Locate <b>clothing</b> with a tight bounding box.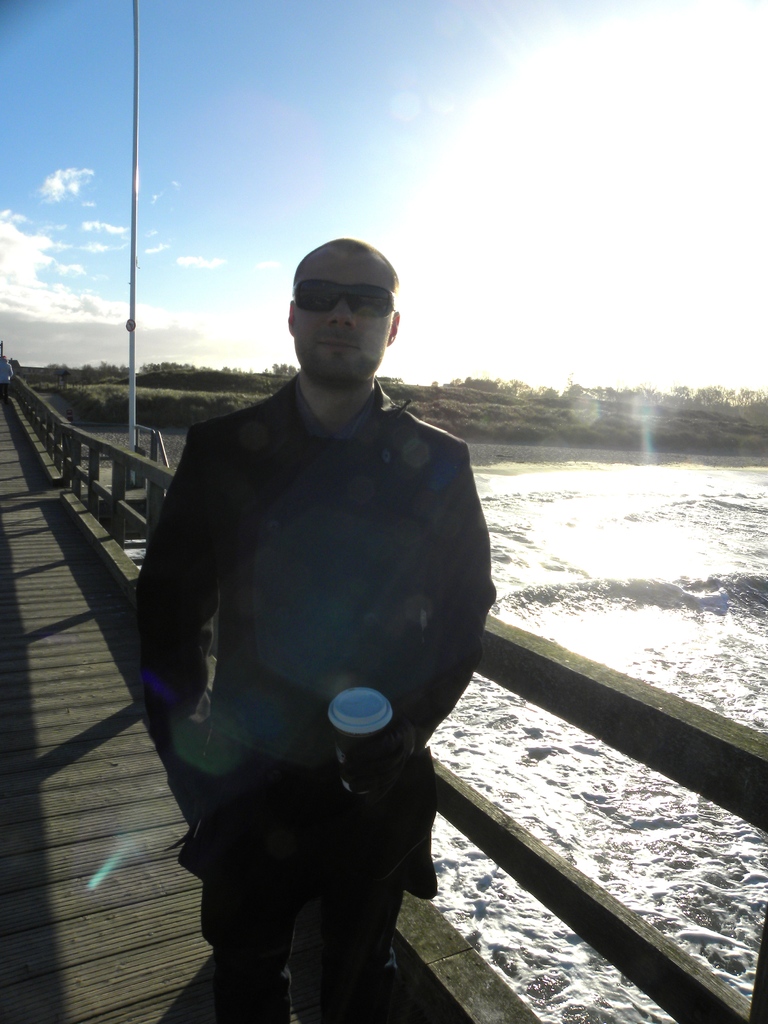
[133,314,486,931].
